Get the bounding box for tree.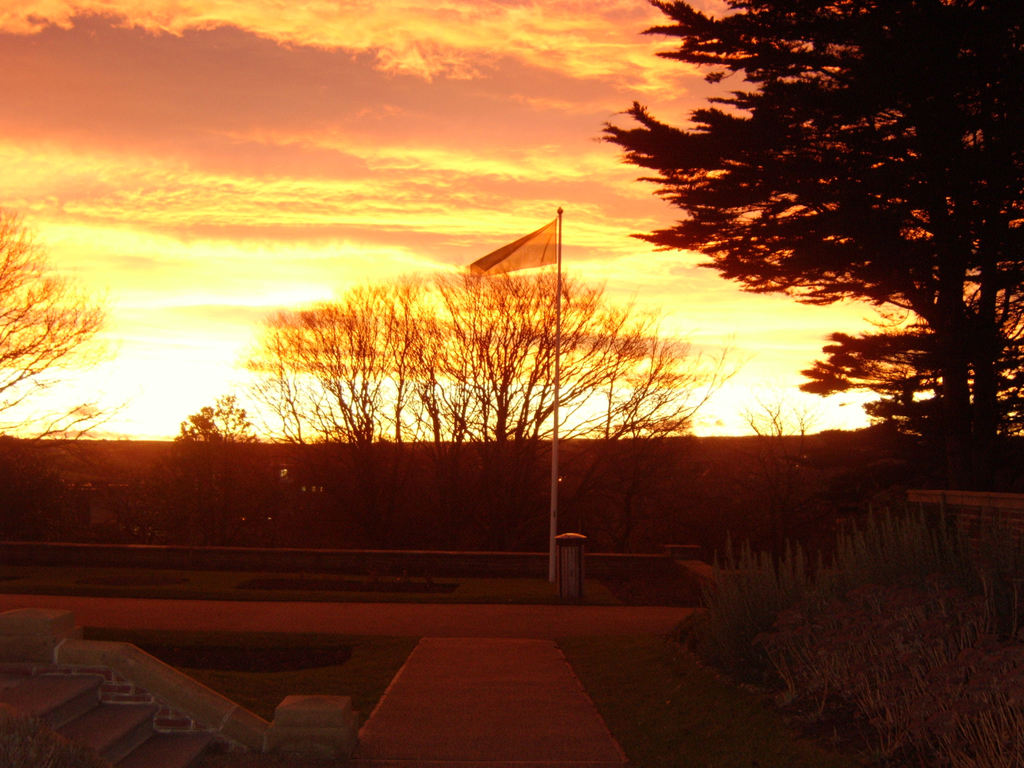
crop(135, 393, 276, 541).
